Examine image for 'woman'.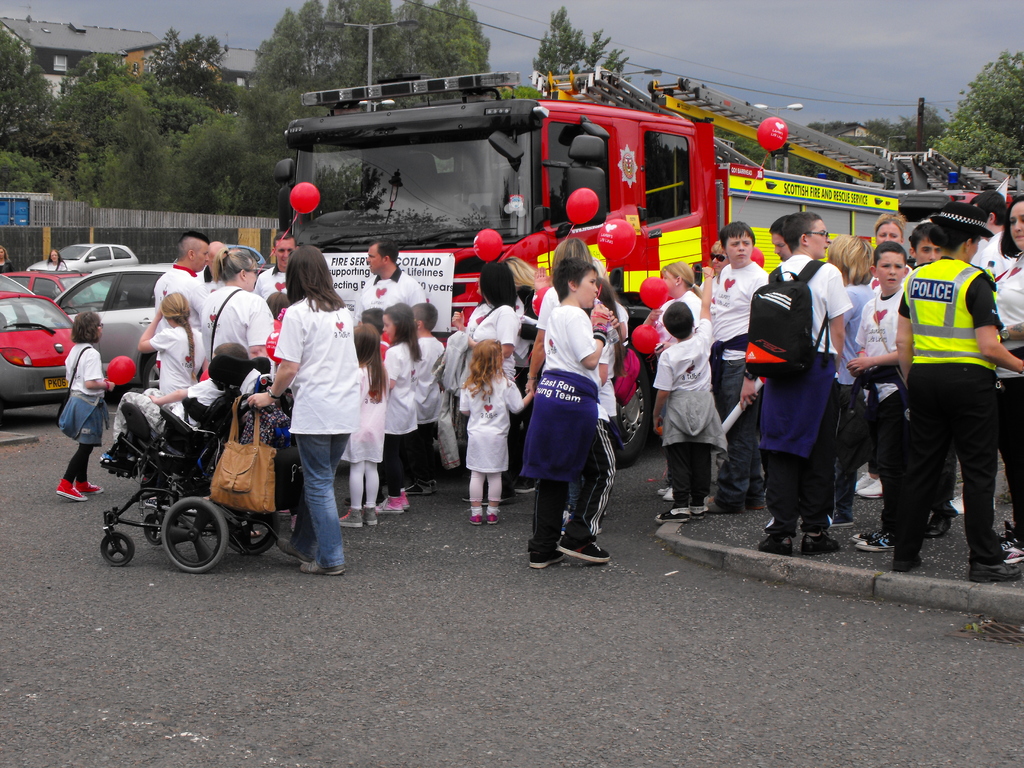
Examination result: rect(0, 241, 17, 275).
